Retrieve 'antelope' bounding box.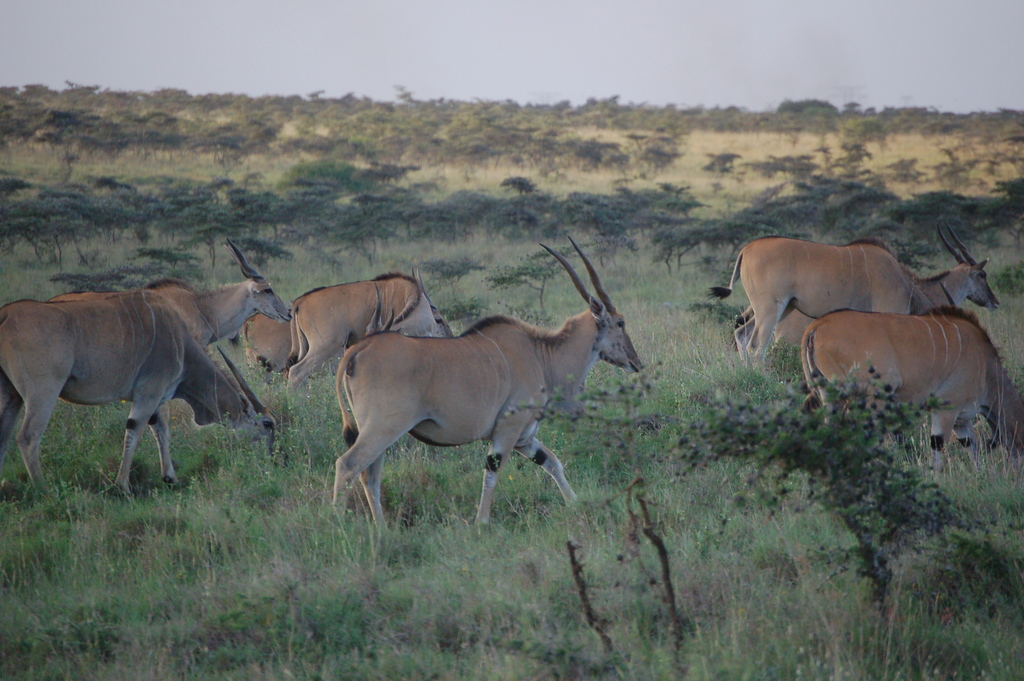
Bounding box: BBox(709, 222, 1004, 361).
